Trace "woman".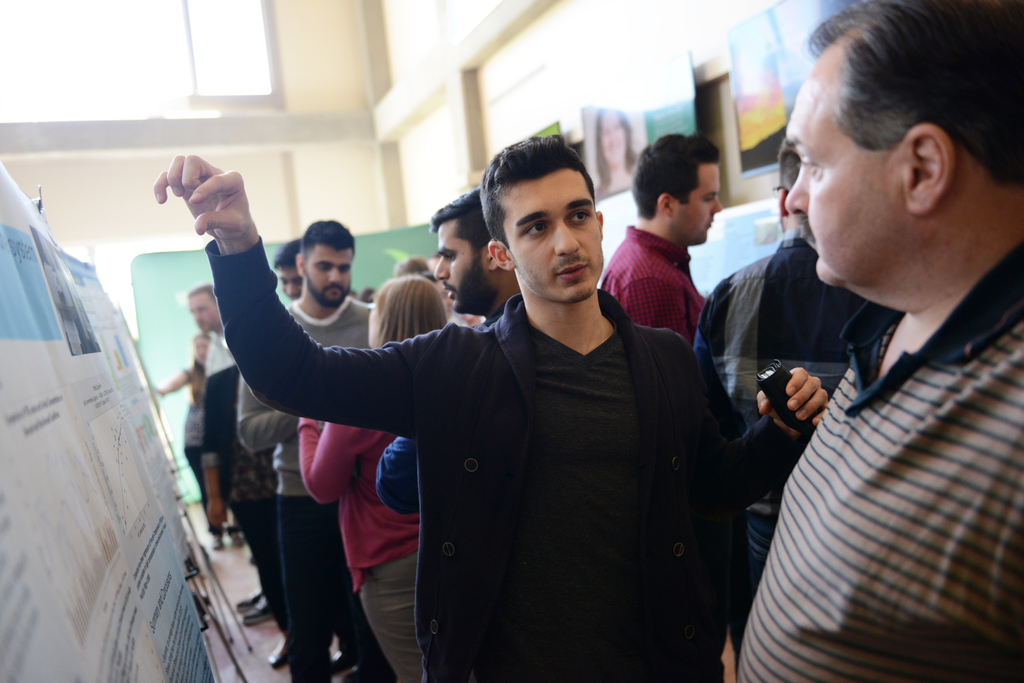
Traced to [592,102,639,202].
